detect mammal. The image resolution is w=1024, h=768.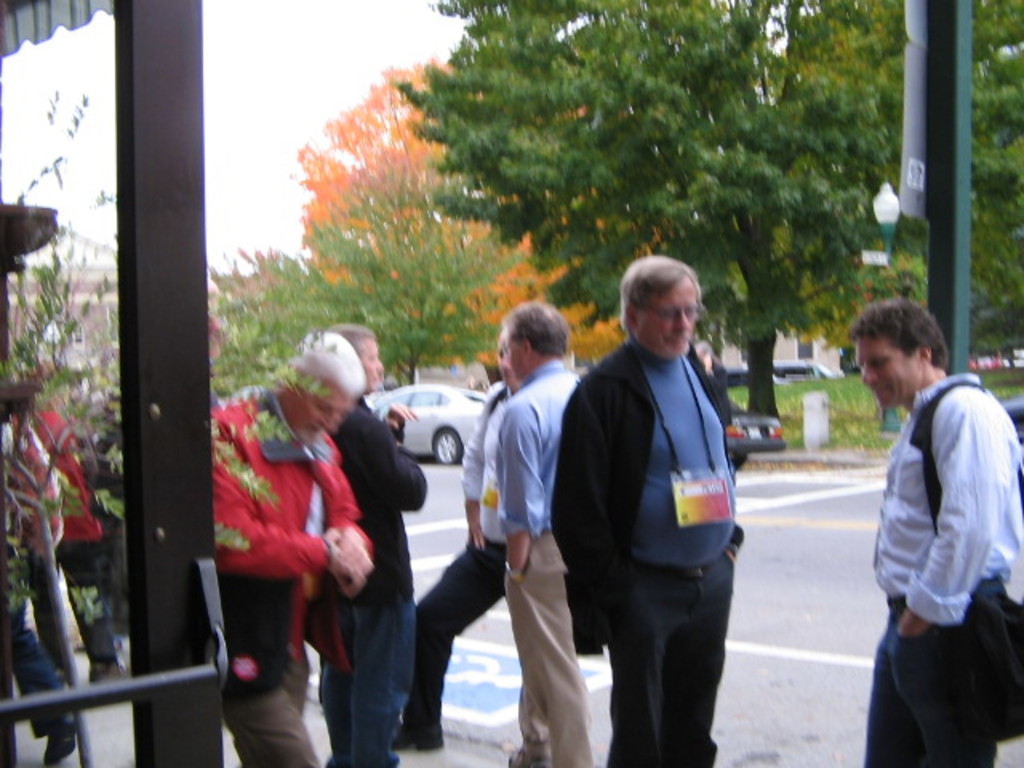
(left=530, top=261, right=749, bottom=728).
